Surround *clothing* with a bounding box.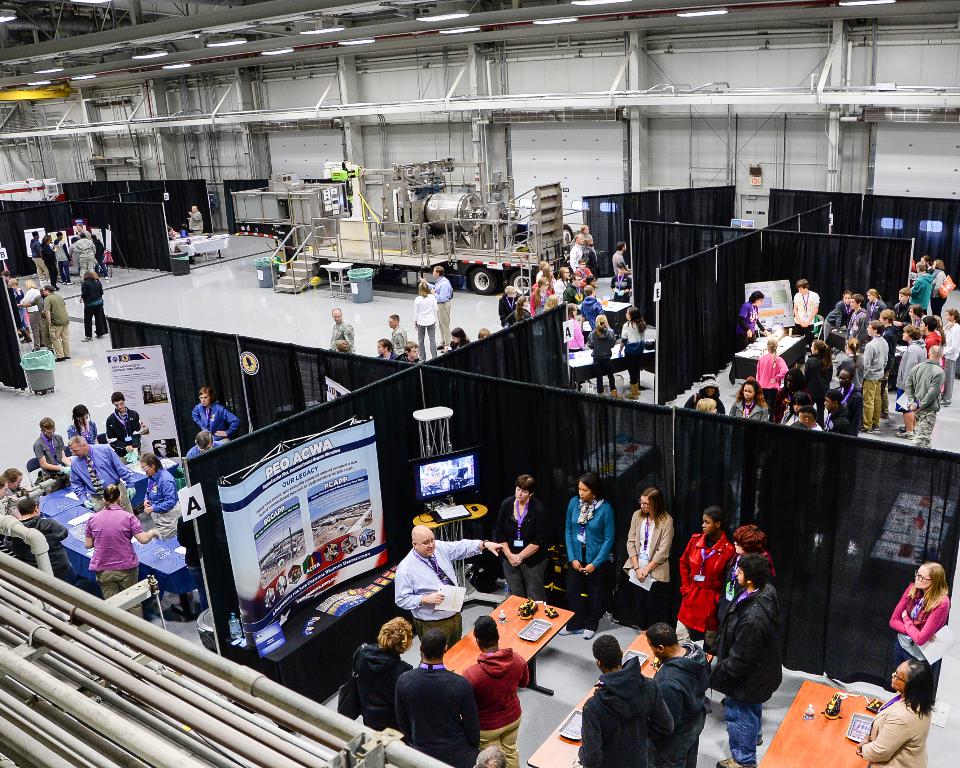
(847,307,866,346).
